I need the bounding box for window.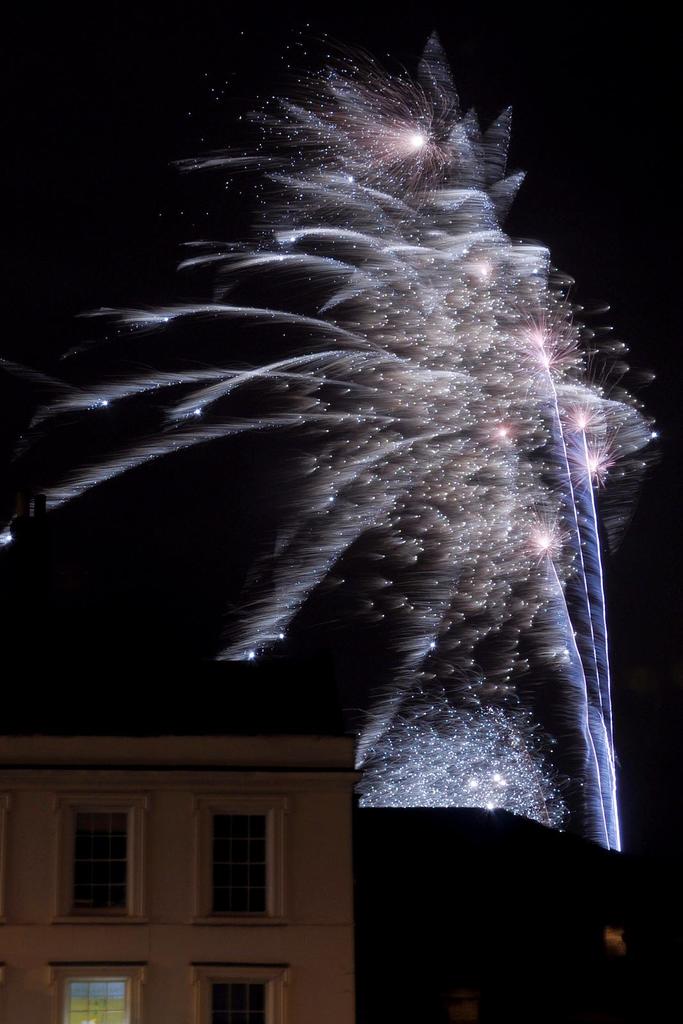
Here it is: {"x1": 49, "y1": 788, "x2": 151, "y2": 937}.
